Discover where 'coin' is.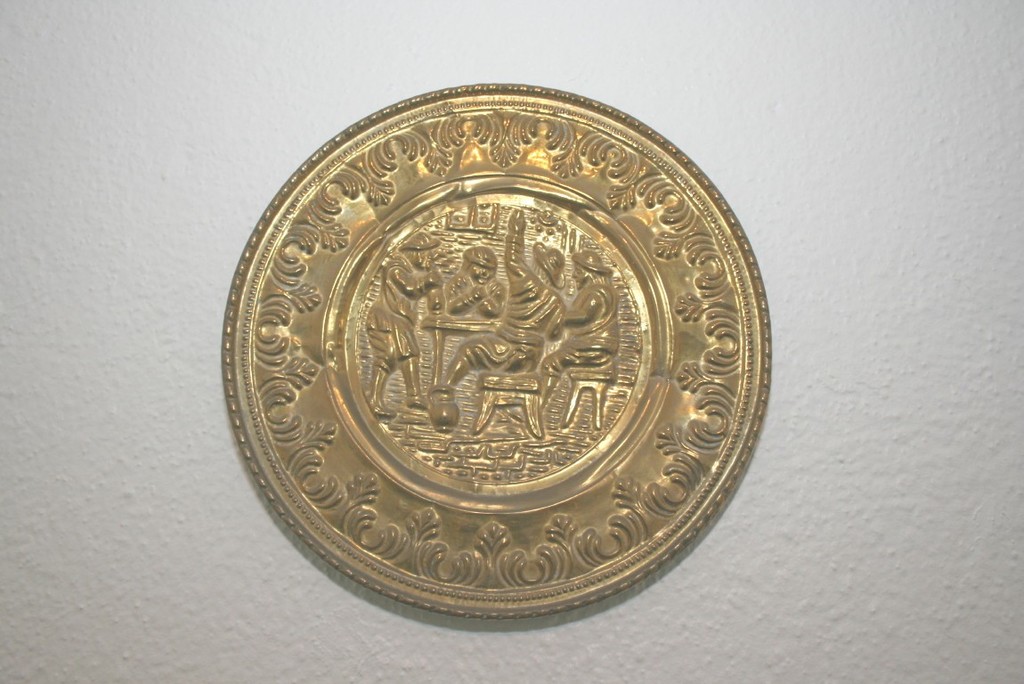
Discovered at bbox=[227, 86, 770, 617].
